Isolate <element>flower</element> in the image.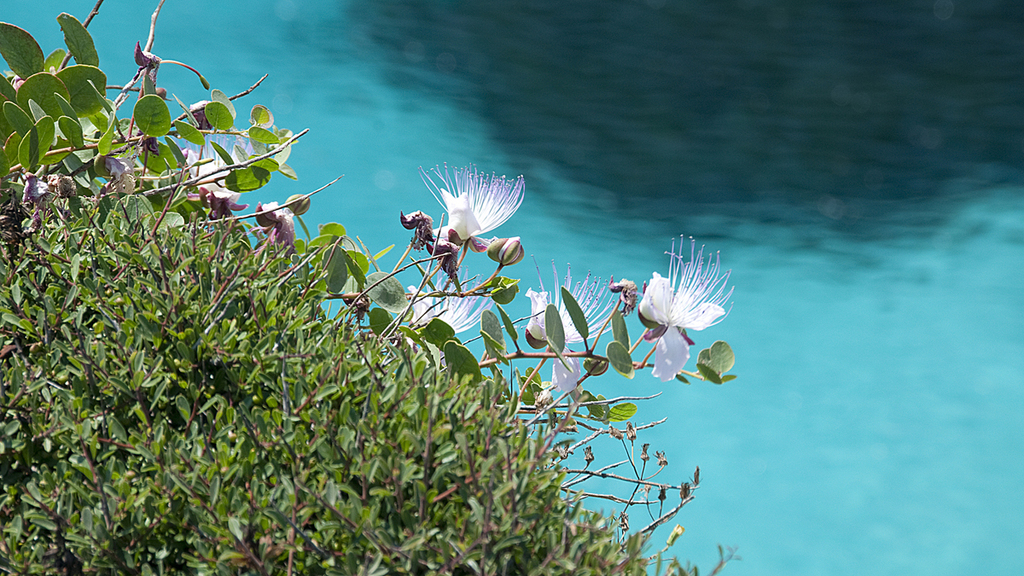
Isolated region: 526,256,617,348.
